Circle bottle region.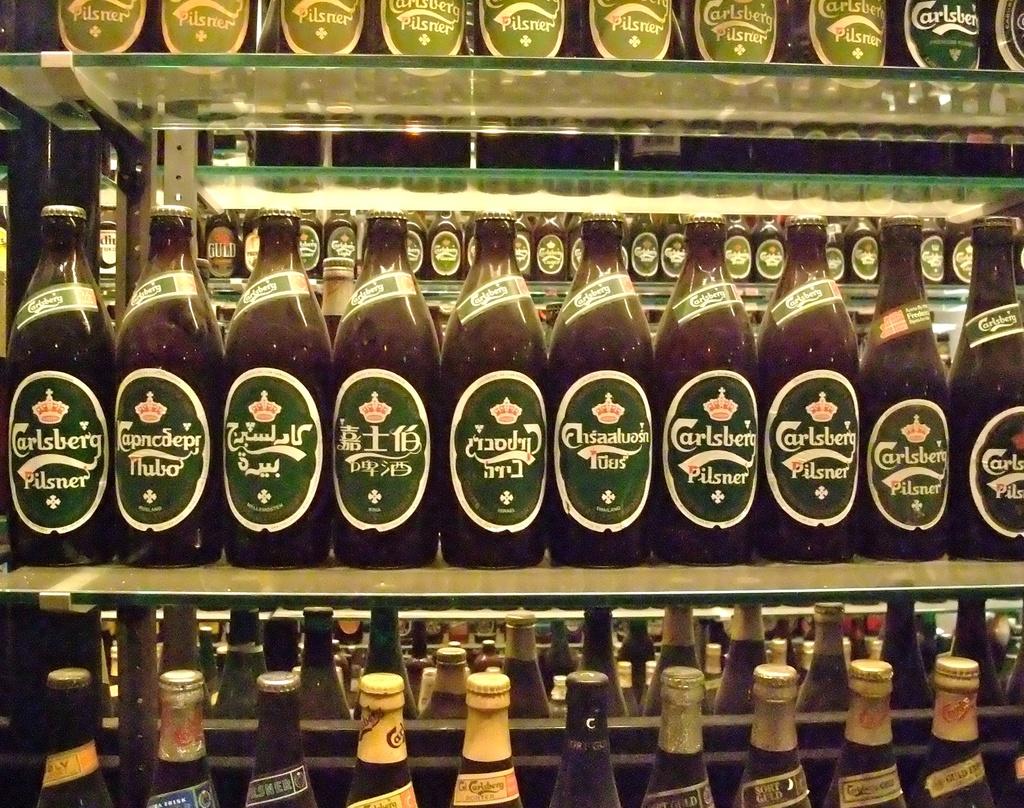
Region: (470,638,503,672).
